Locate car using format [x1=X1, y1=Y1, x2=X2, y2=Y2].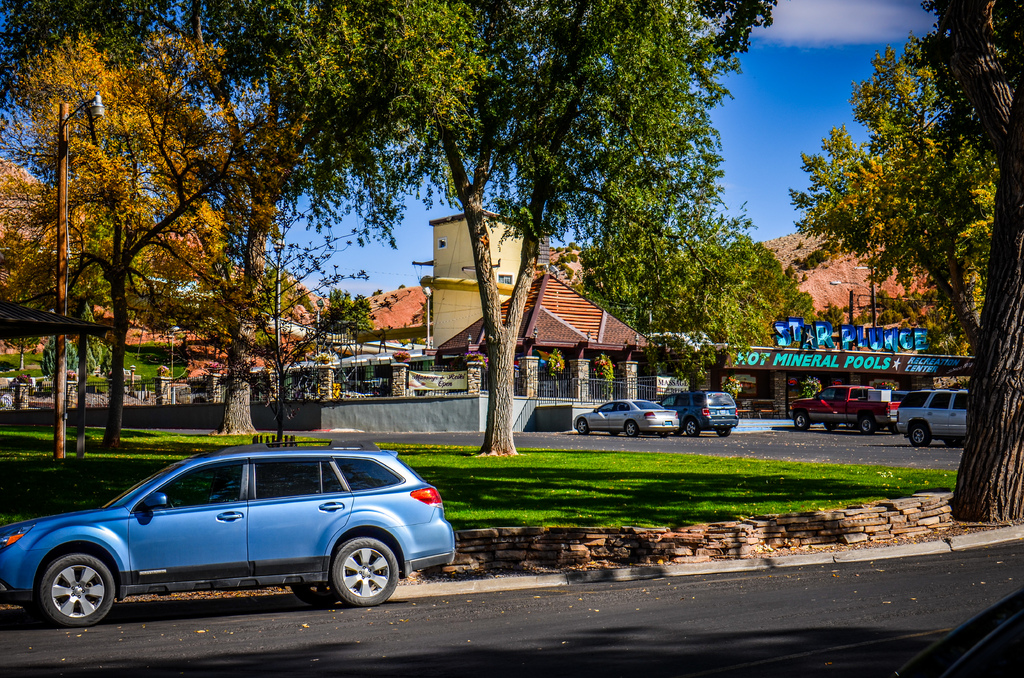
[x1=659, y1=391, x2=739, y2=432].
